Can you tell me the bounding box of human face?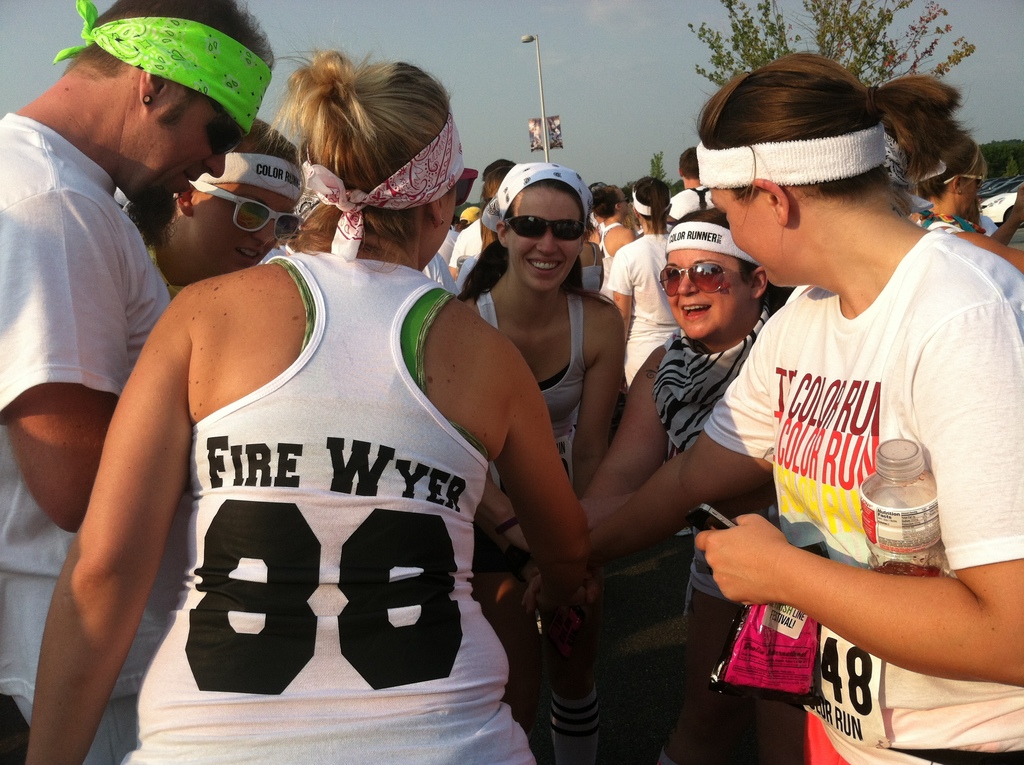
crop(138, 86, 244, 204).
